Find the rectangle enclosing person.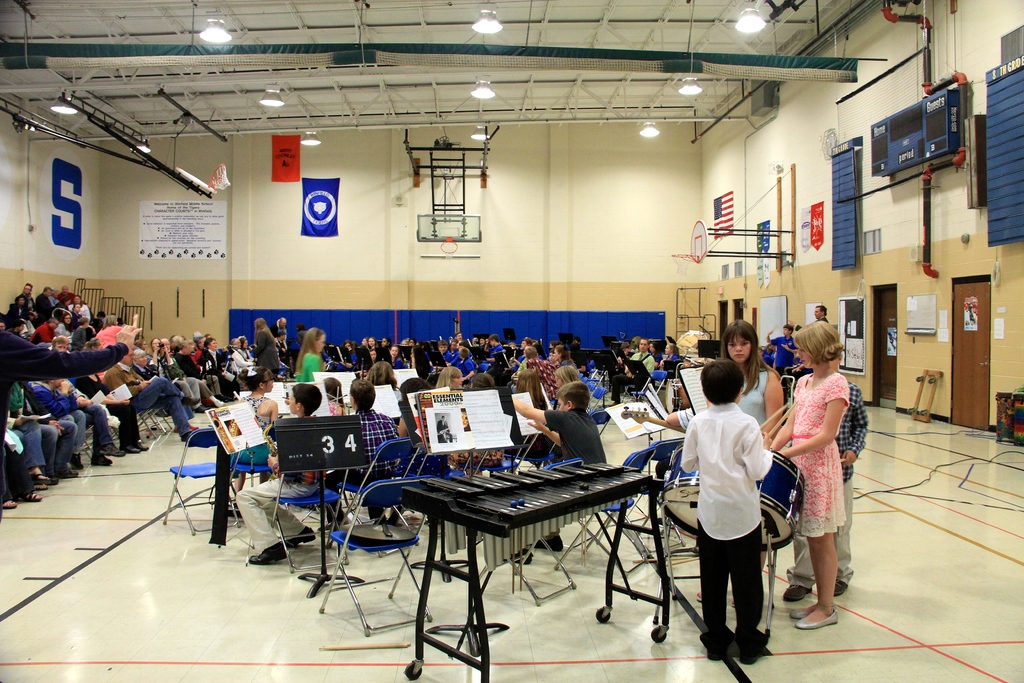
crop(342, 374, 412, 486).
